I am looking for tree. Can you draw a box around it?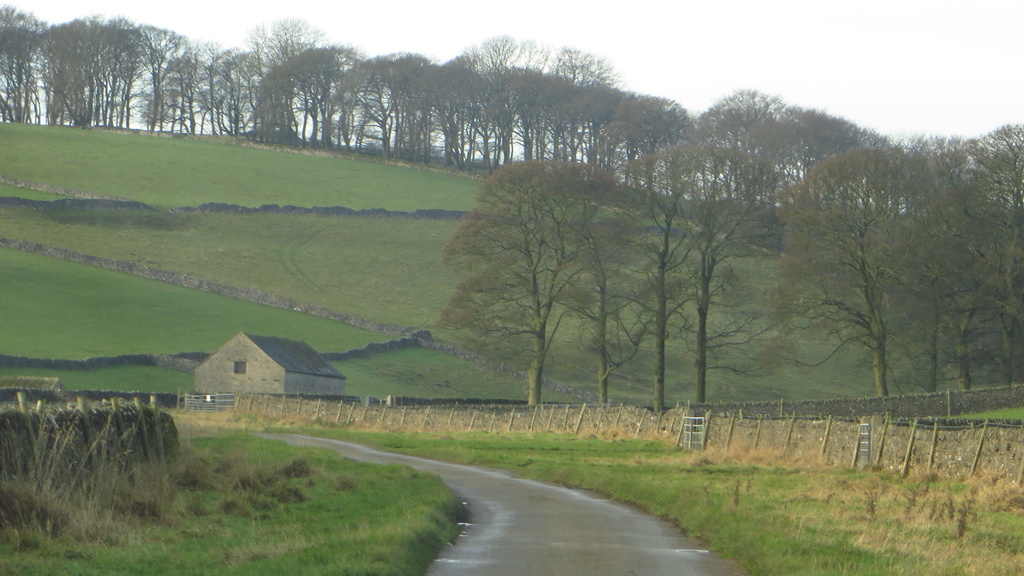
Sure, the bounding box is [left=941, top=151, right=1023, bottom=401].
